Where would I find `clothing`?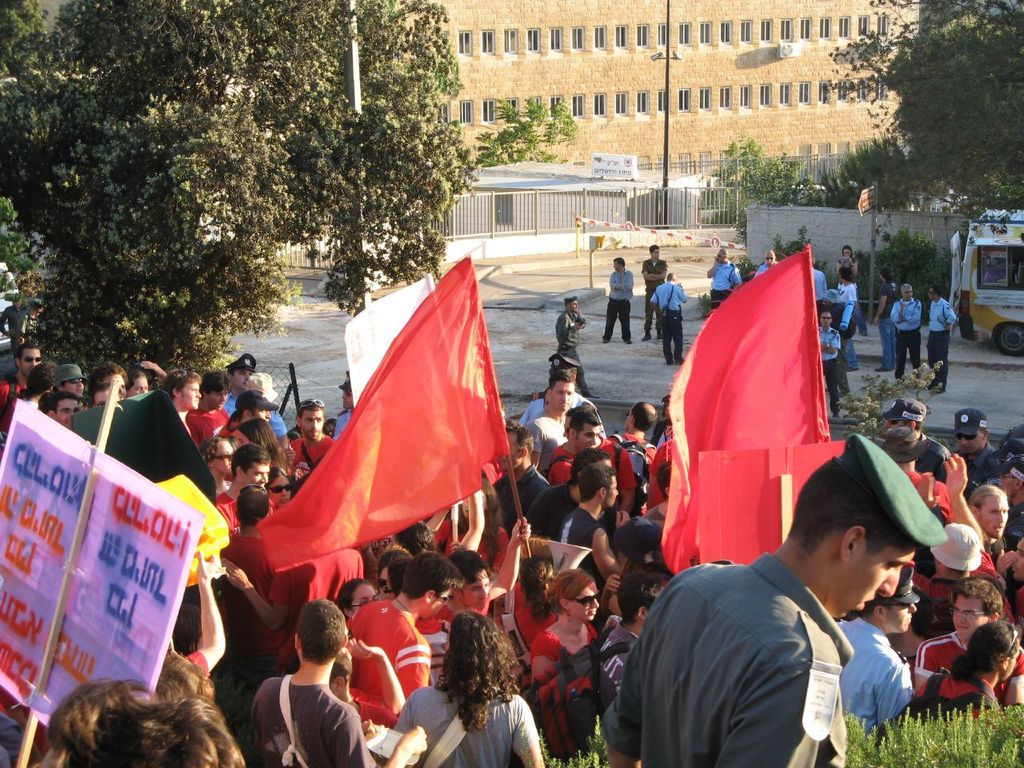
At (left=0, top=376, right=26, bottom=438).
